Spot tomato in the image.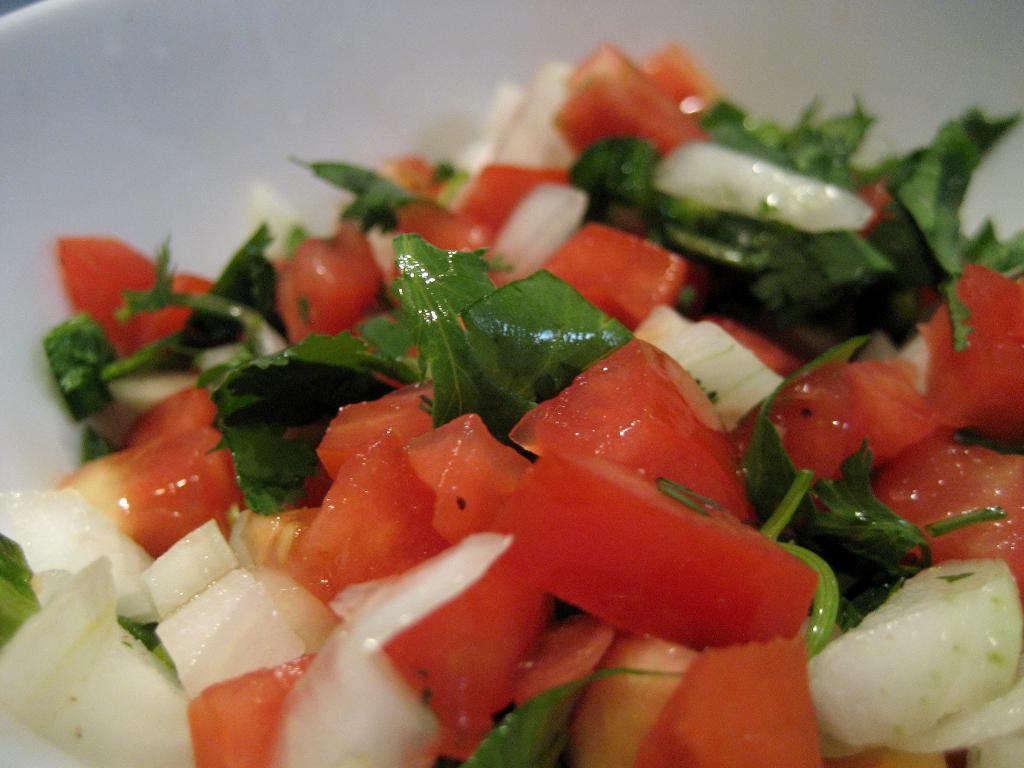
tomato found at bbox(291, 393, 546, 750).
